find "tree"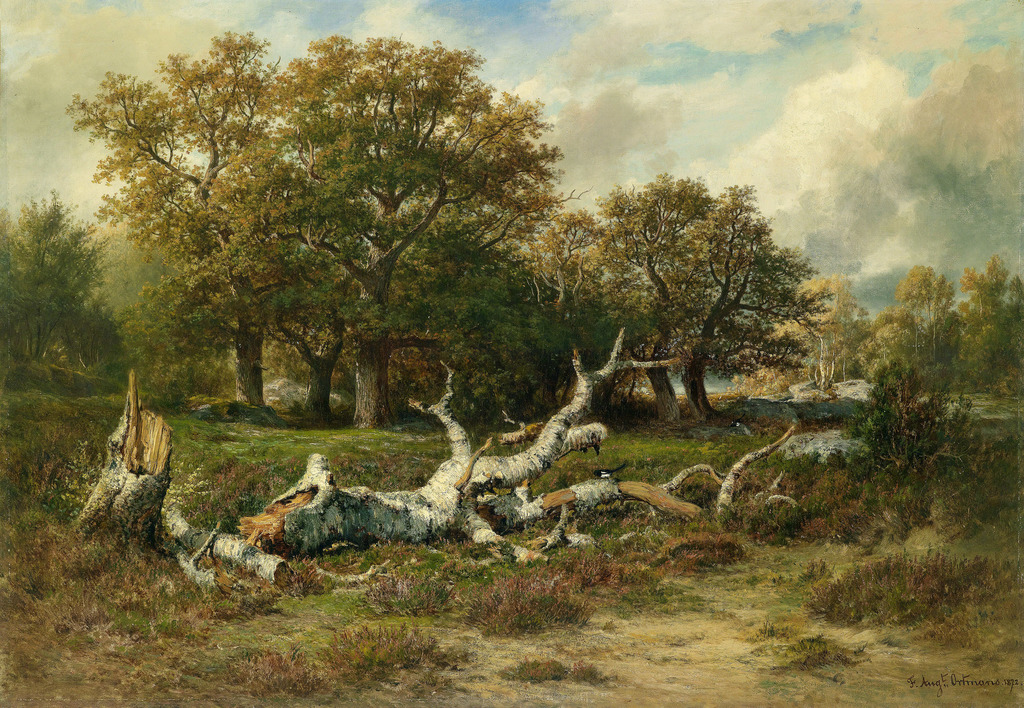
<box>884,253,960,381</box>
